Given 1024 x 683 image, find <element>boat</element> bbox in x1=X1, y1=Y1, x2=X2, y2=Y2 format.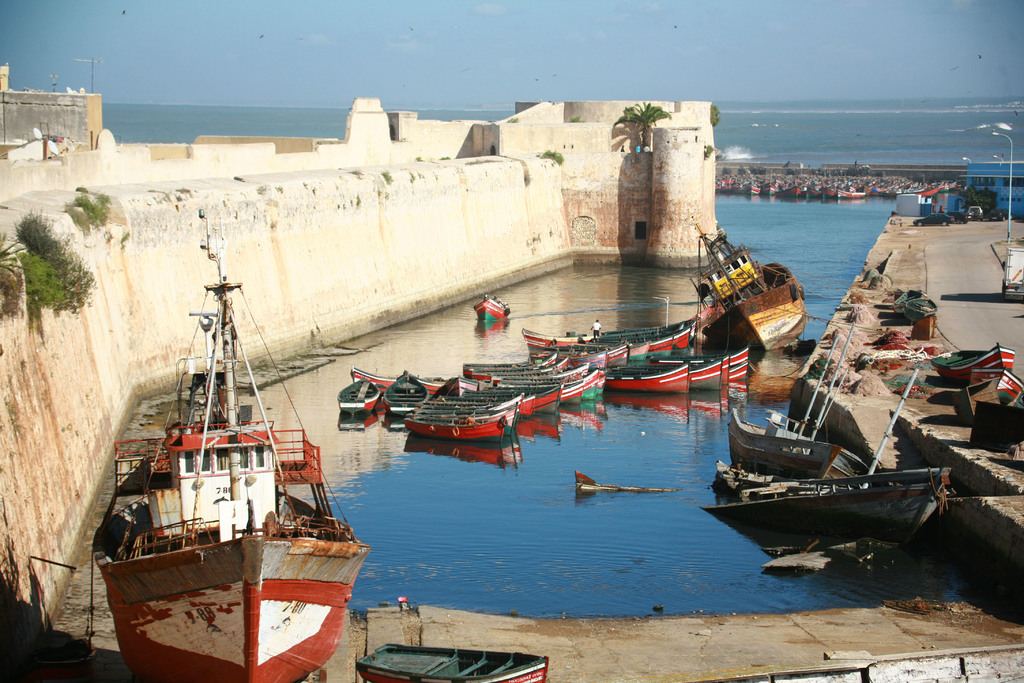
x1=464, y1=354, x2=561, y2=377.
